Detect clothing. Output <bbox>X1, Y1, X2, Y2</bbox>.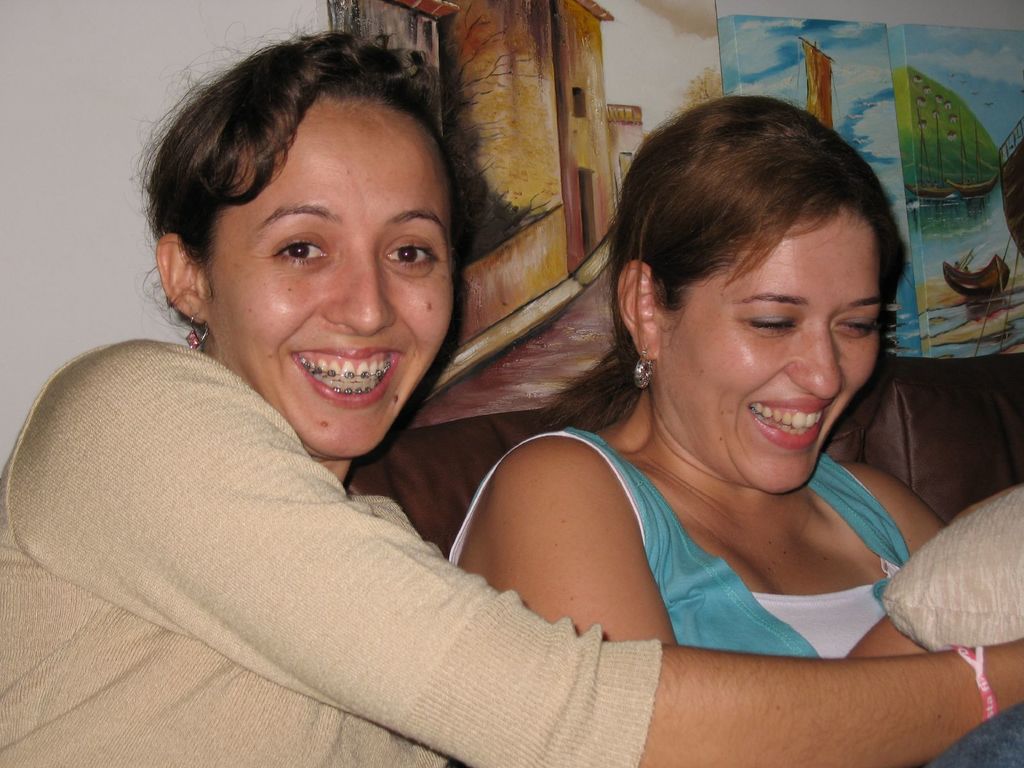
<bbox>0, 333, 664, 767</bbox>.
